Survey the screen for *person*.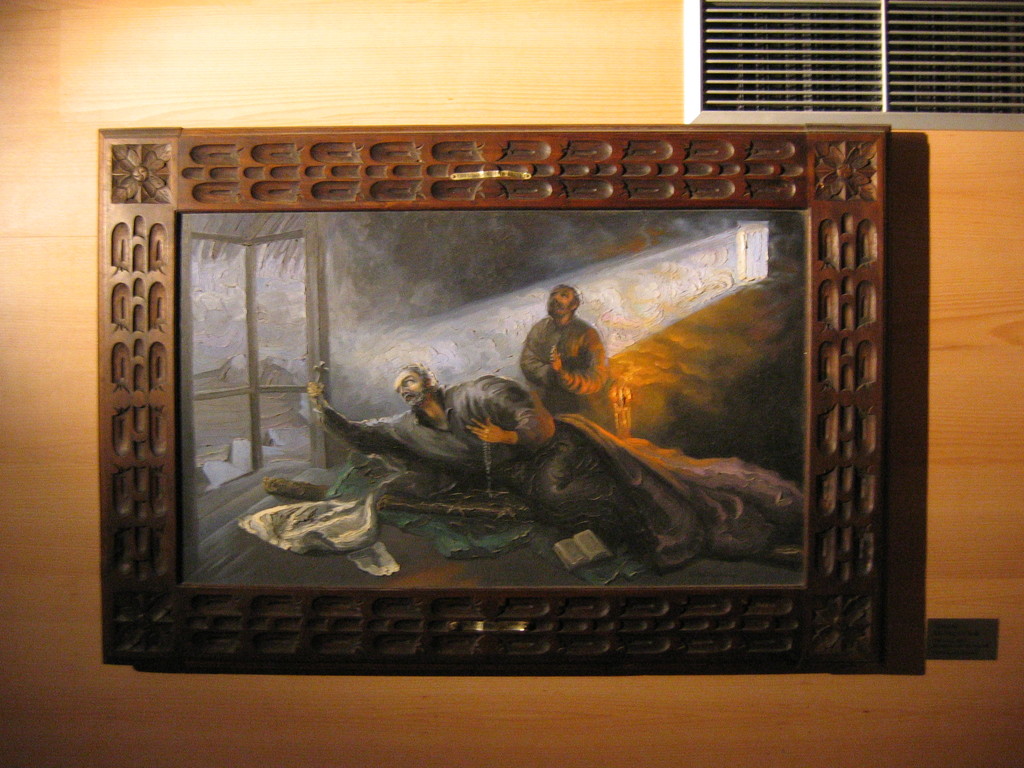
Survey found: rect(519, 281, 614, 428).
